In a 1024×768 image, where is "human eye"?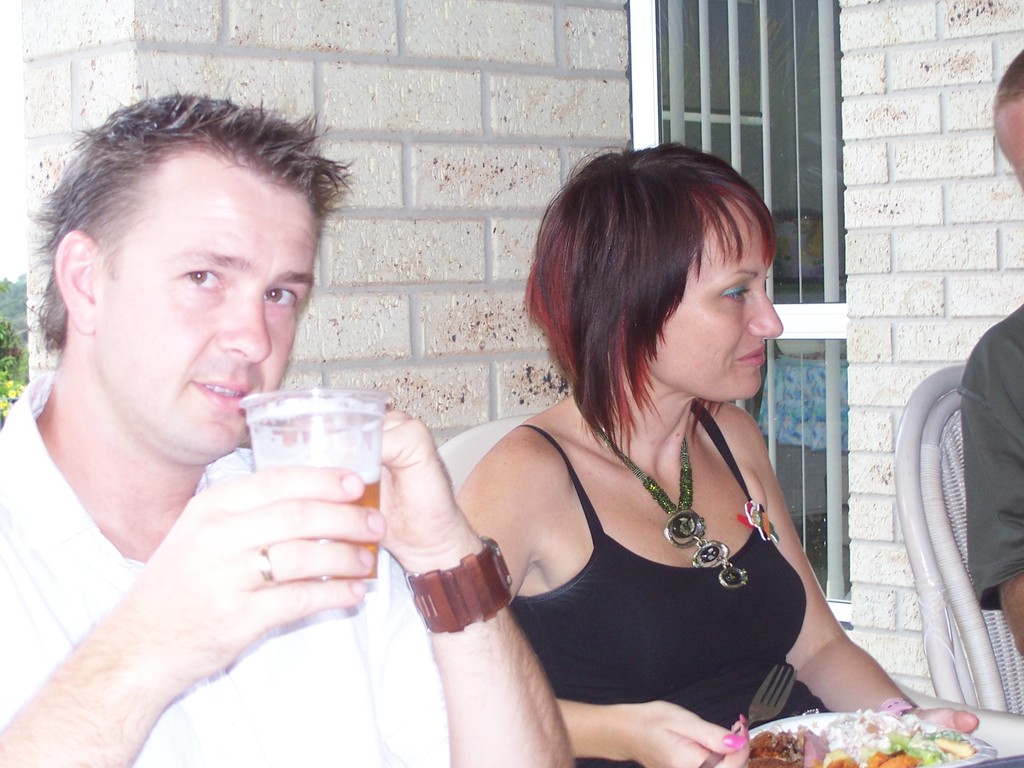
l=263, t=283, r=301, b=315.
